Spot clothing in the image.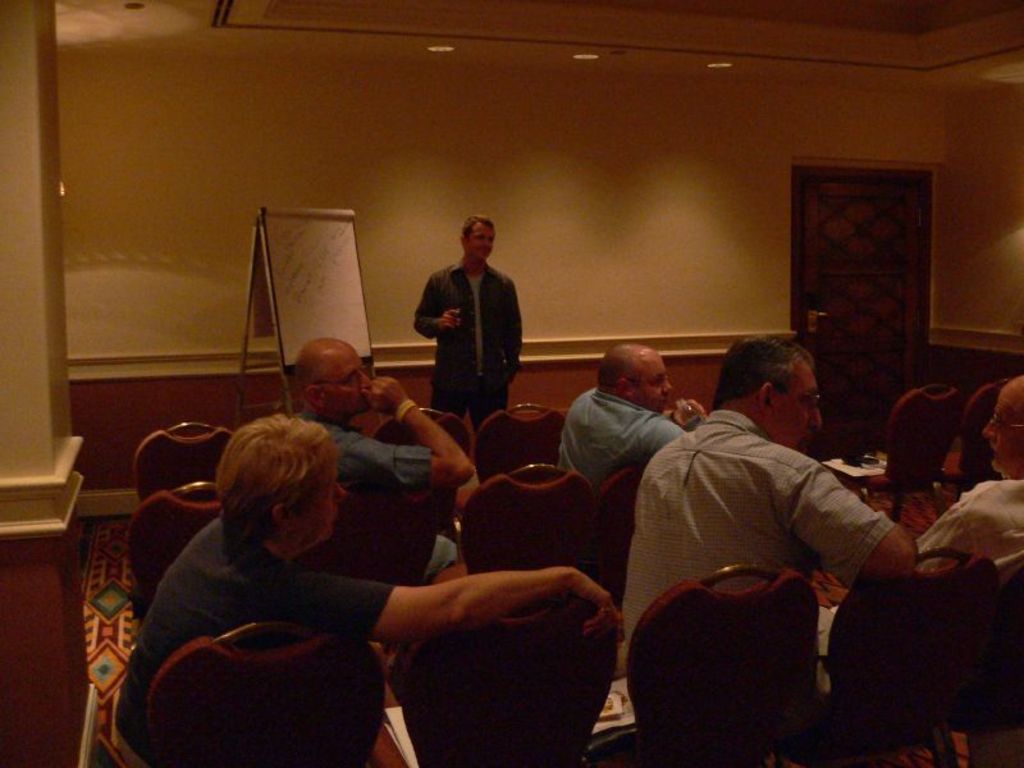
clothing found at {"left": 617, "top": 410, "right": 893, "bottom": 669}.
